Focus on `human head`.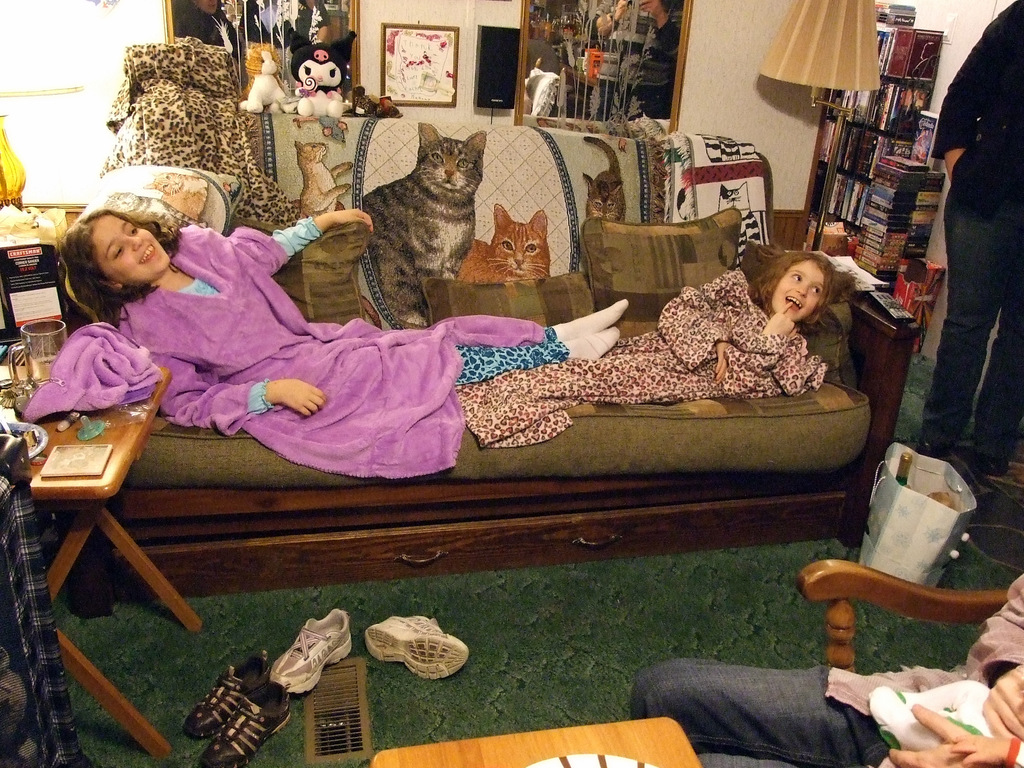
Focused at <bbox>767, 252, 838, 324</bbox>.
